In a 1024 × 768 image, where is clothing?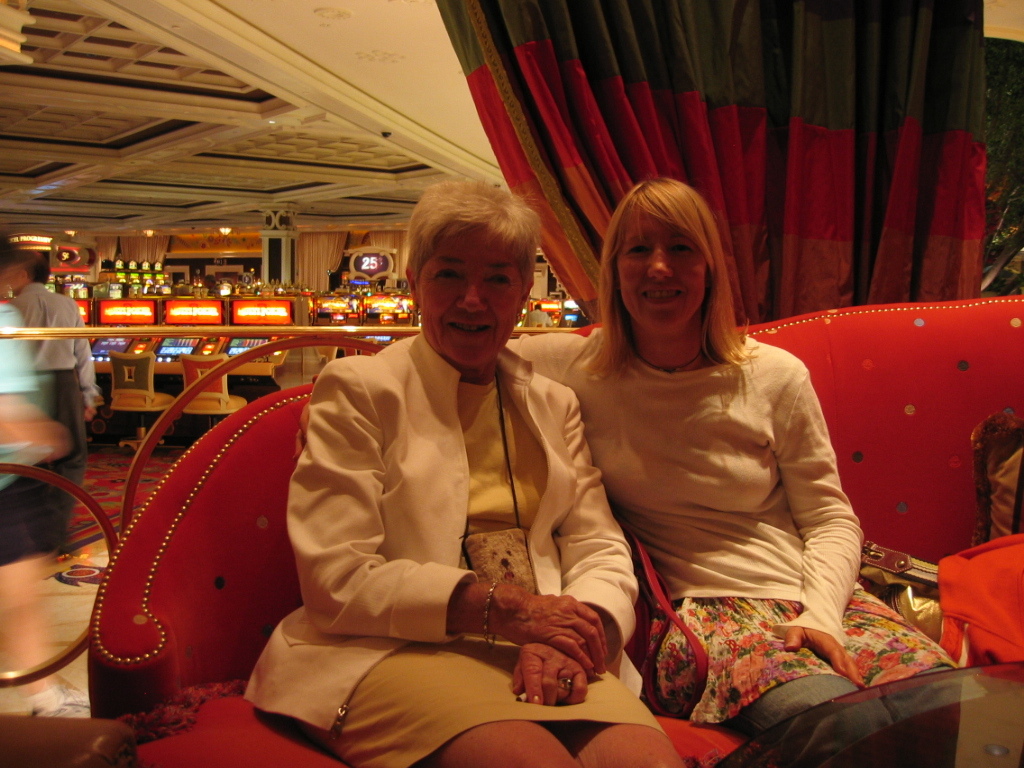
{"left": 265, "top": 273, "right": 621, "bottom": 755}.
